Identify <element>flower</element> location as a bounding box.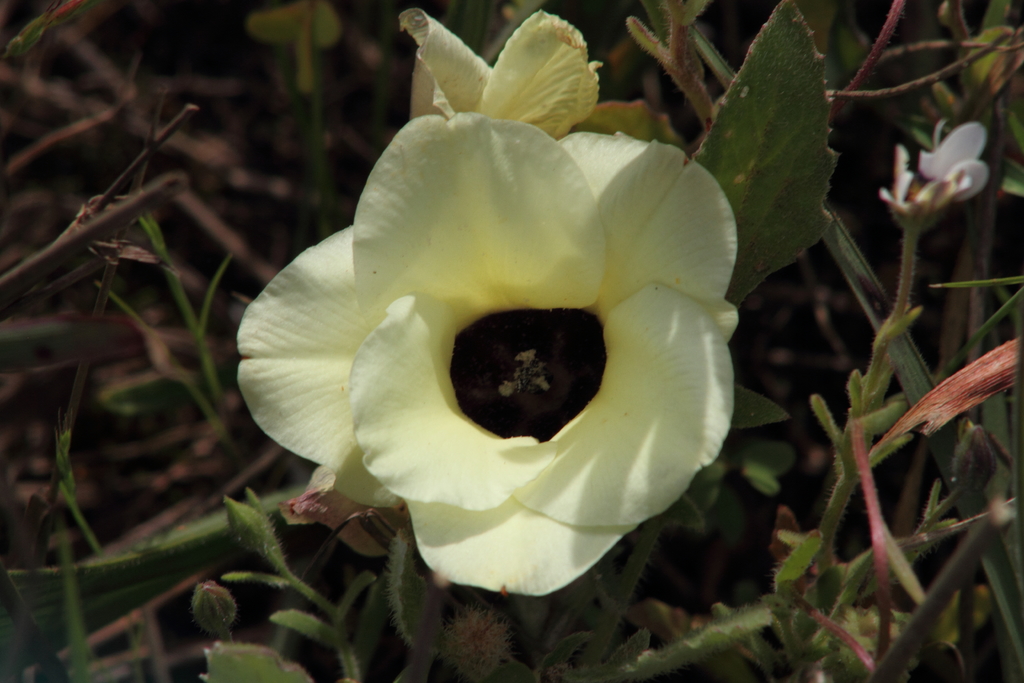
[left=878, top=120, right=995, bottom=206].
